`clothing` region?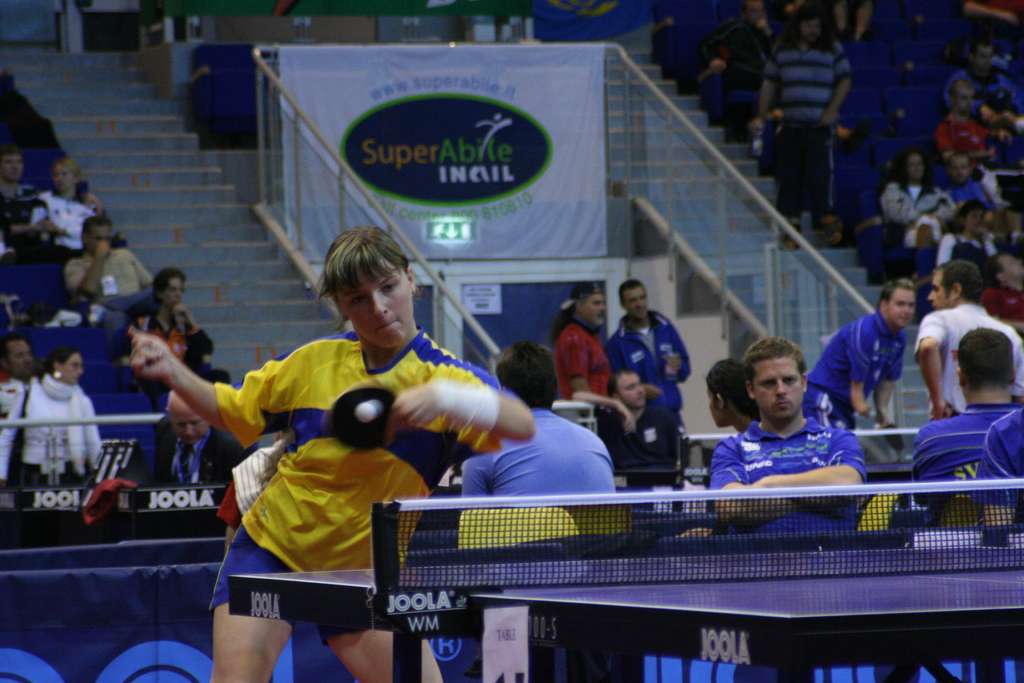
x1=3 y1=184 x2=38 y2=244
